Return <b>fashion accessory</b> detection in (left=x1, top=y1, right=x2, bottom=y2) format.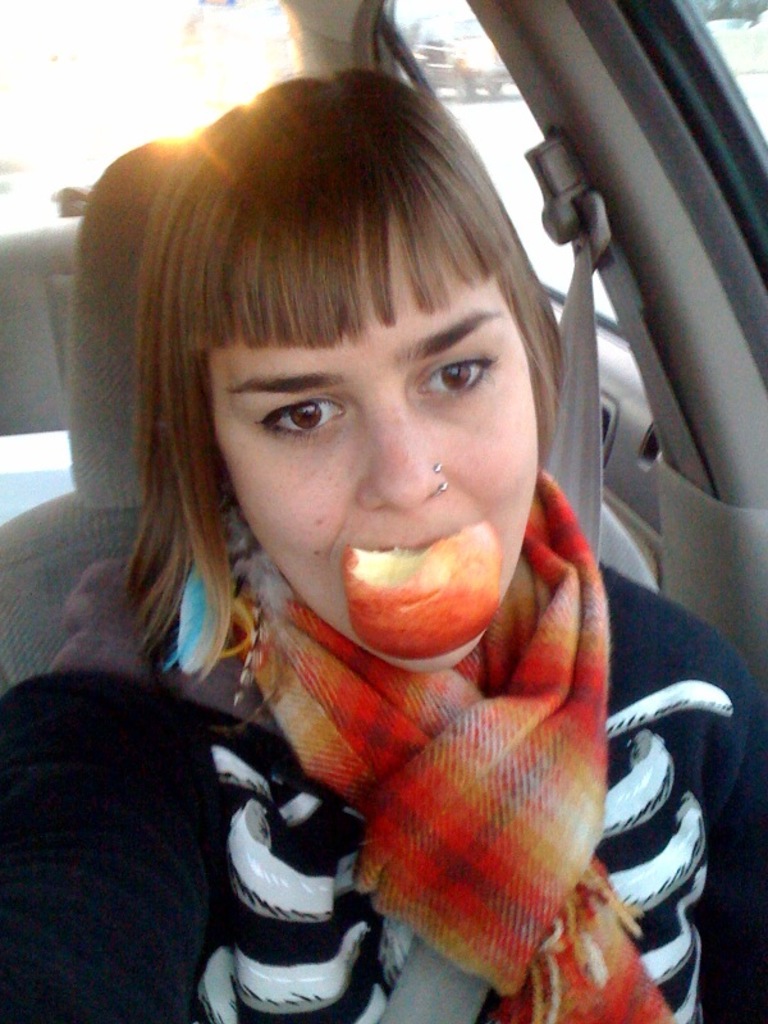
(left=428, top=453, right=445, bottom=476).
